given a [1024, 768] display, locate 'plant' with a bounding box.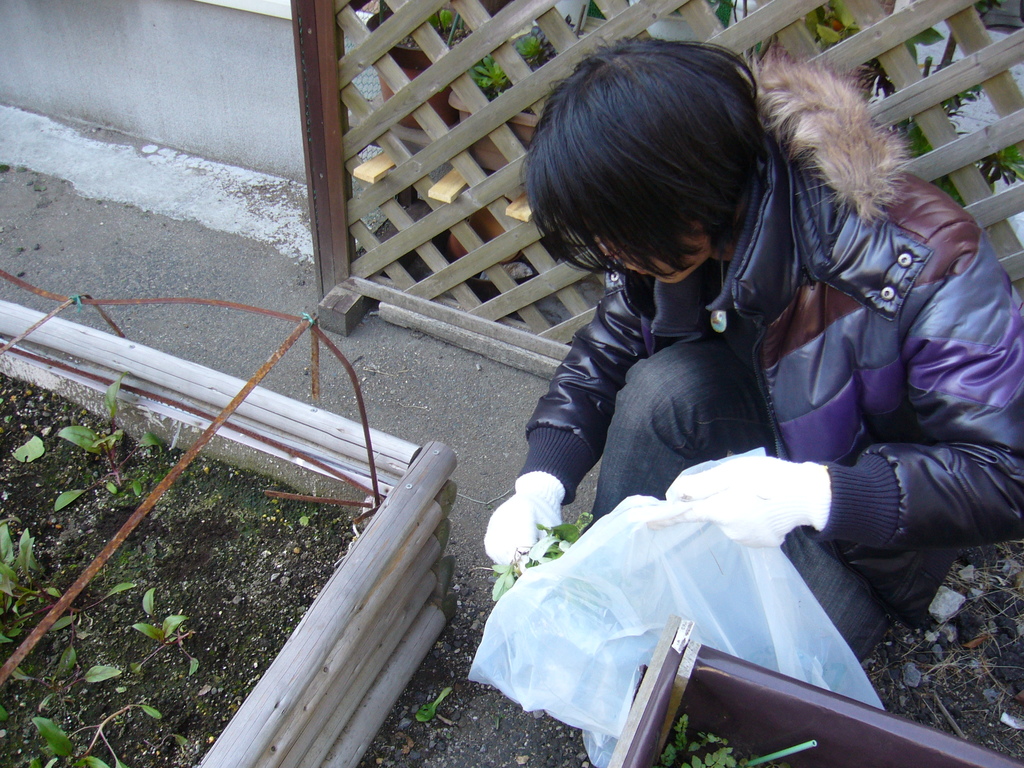
Located: Rect(470, 506, 590, 616).
